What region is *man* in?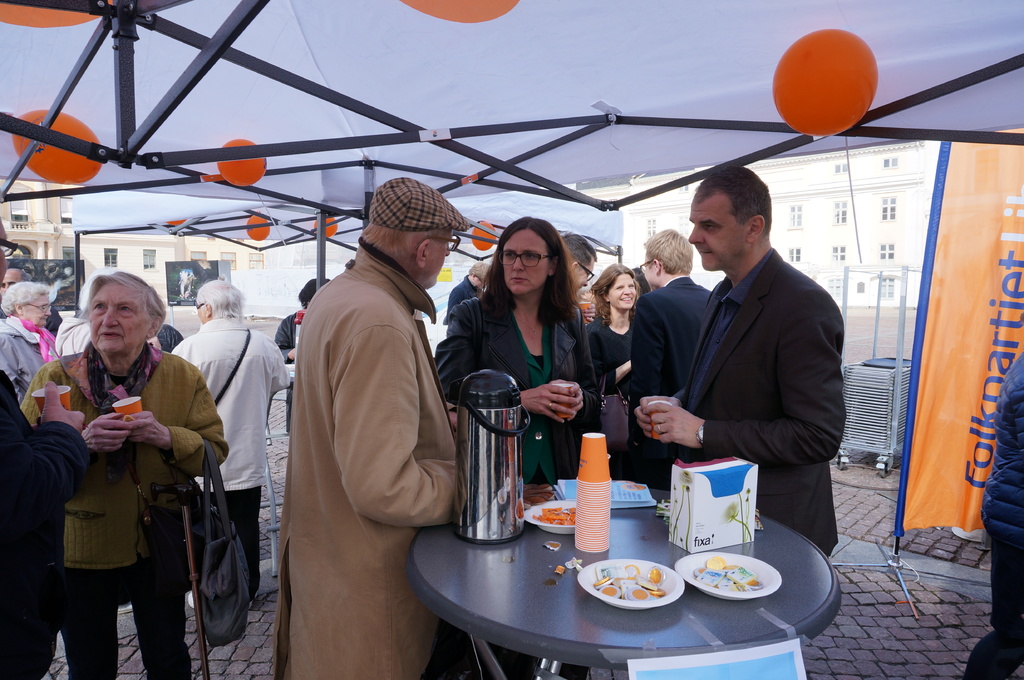
{"x1": 52, "y1": 267, "x2": 126, "y2": 354}.
